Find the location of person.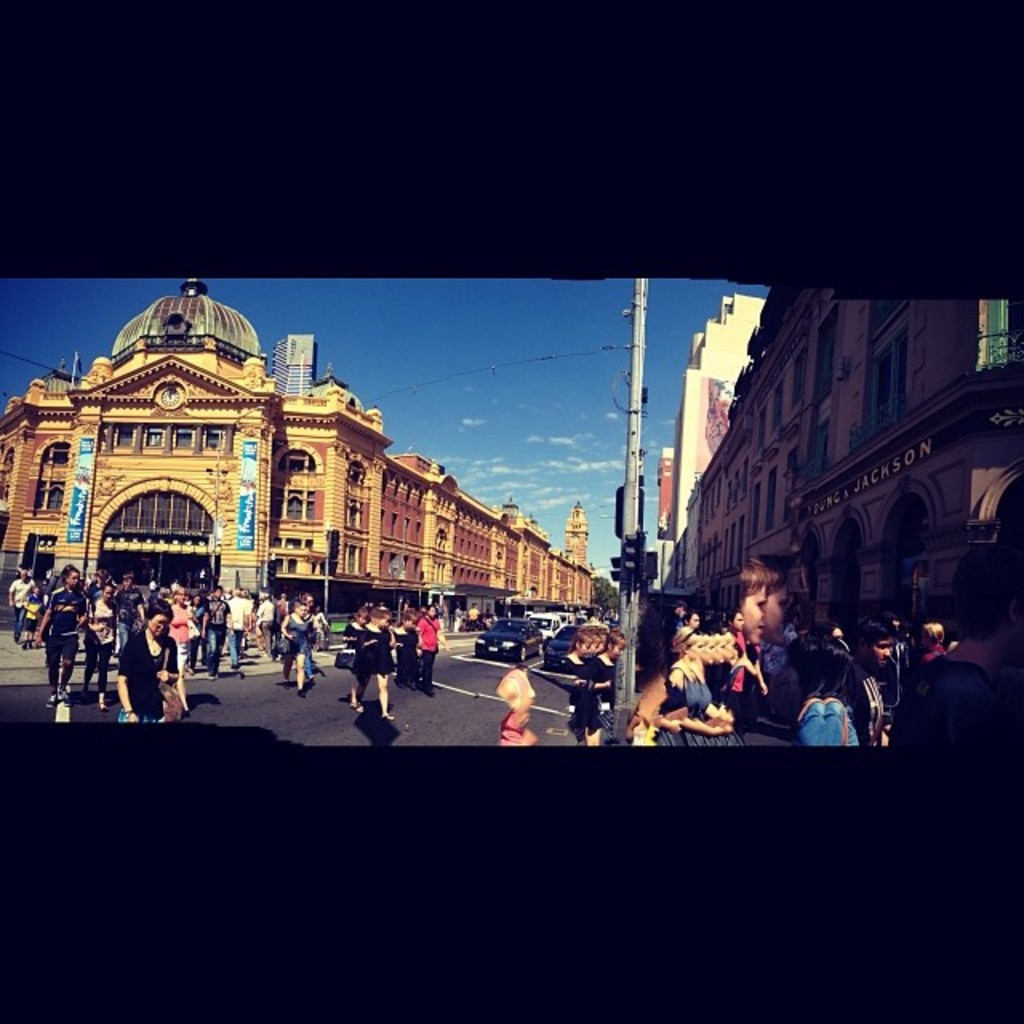
Location: (0,571,318,717).
